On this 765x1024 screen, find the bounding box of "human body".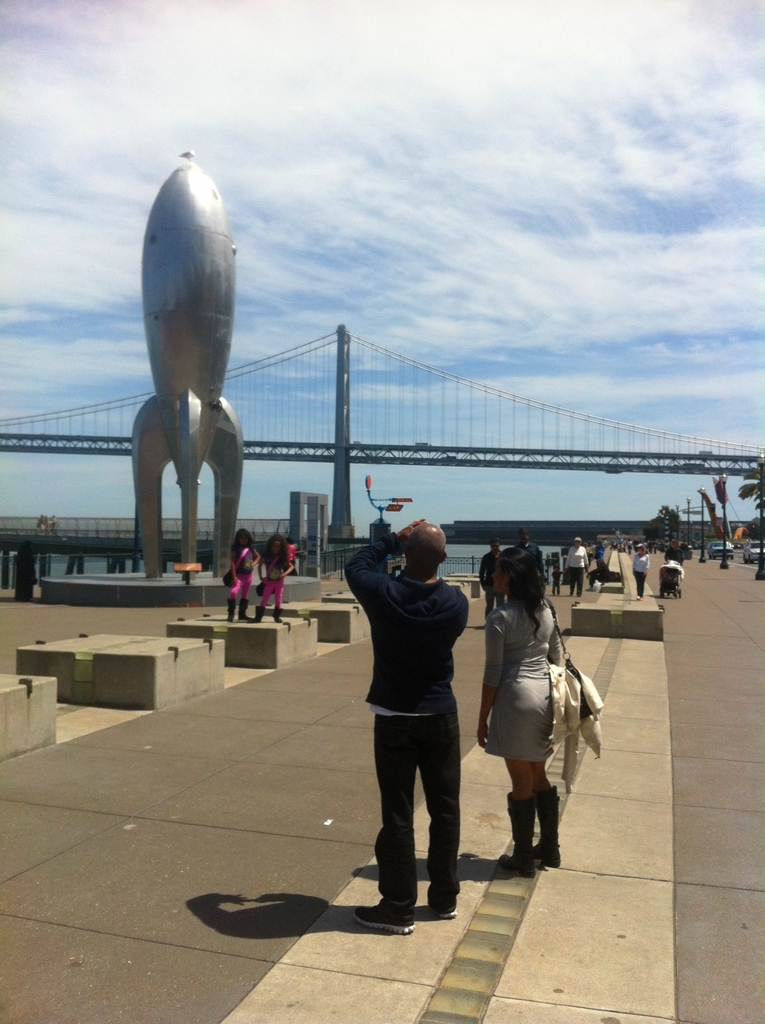
Bounding box: Rect(631, 541, 651, 597).
